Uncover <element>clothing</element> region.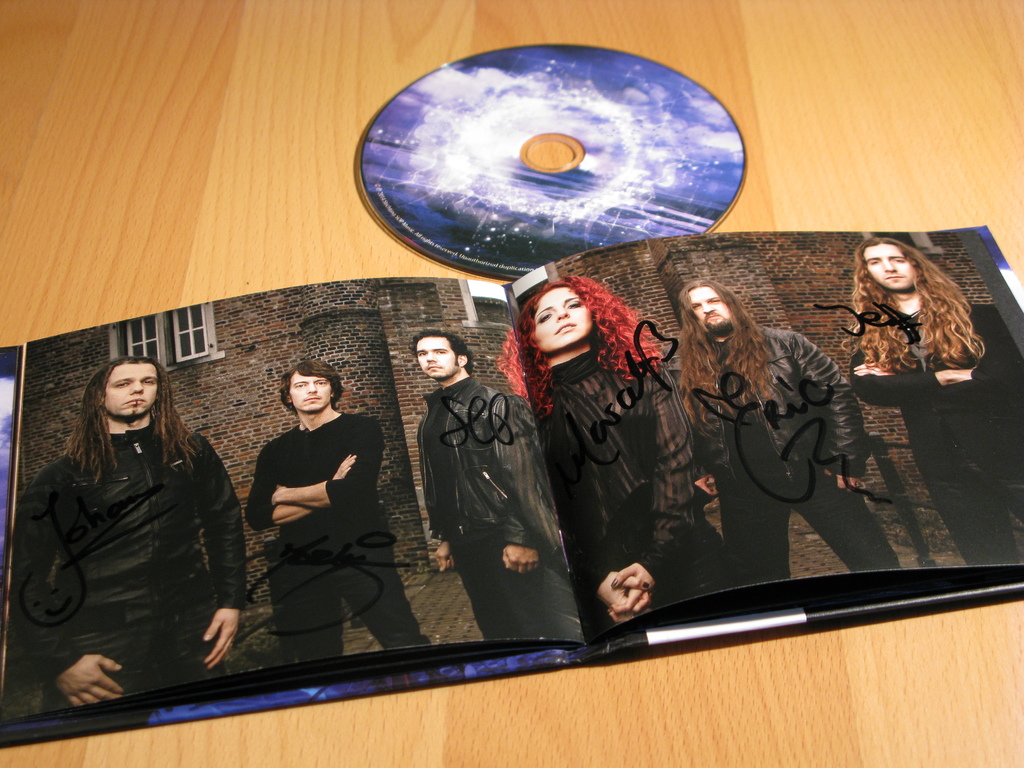
Uncovered: box(409, 362, 588, 648).
